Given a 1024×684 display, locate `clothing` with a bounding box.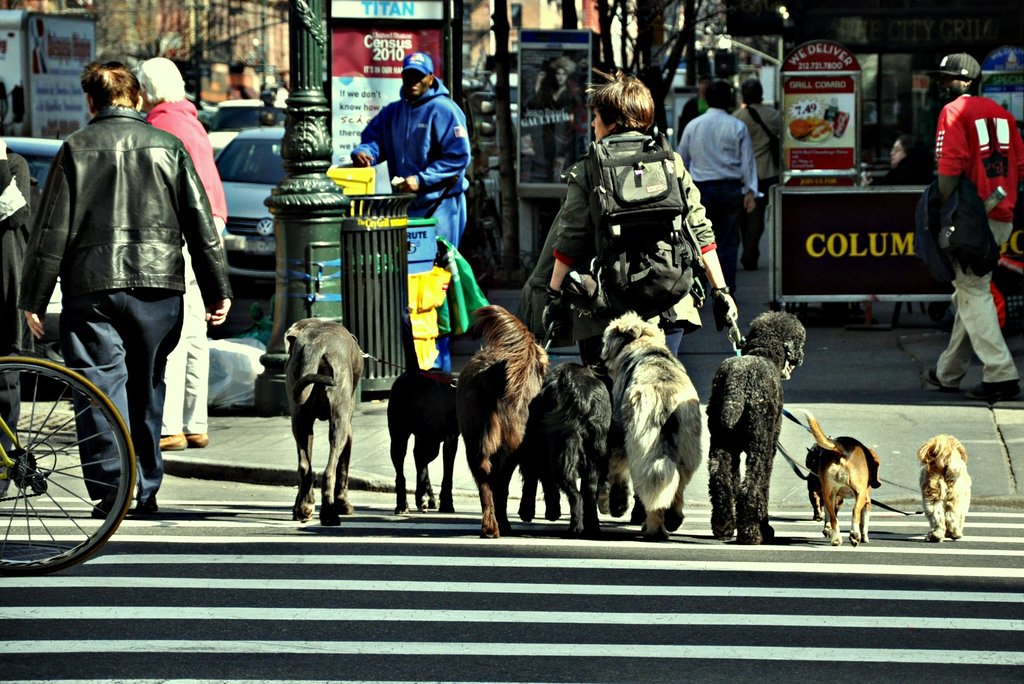
Located: select_region(351, 85, 468, 249).
